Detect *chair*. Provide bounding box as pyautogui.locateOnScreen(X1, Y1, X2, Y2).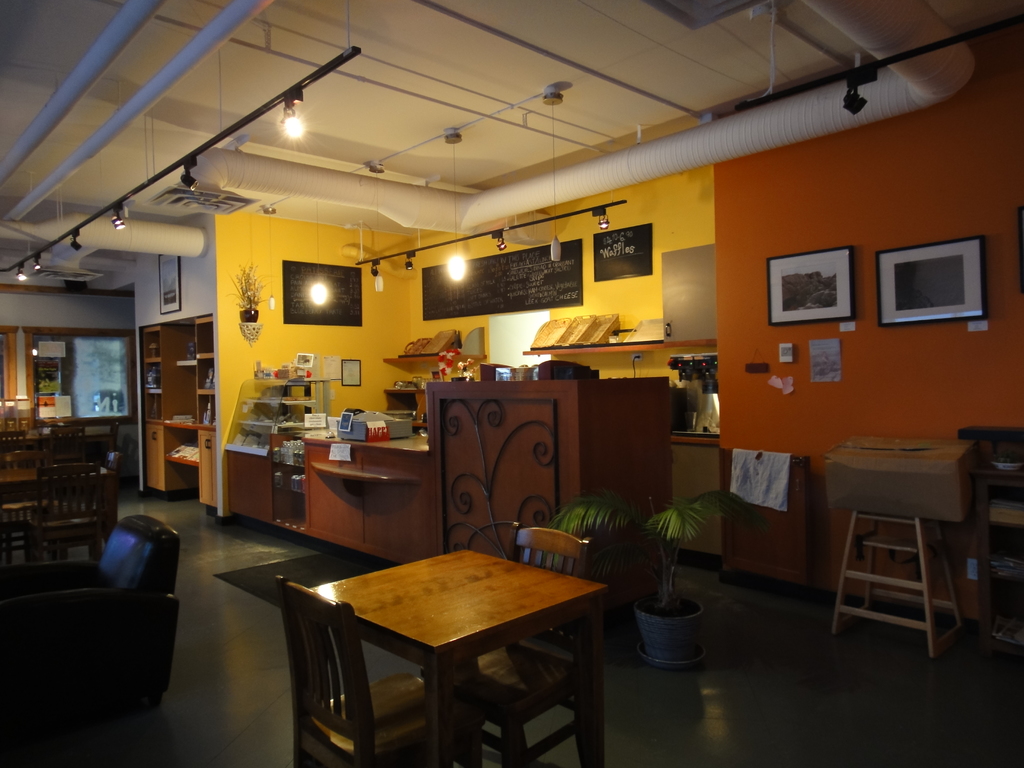
pyautogui.locateOnScreen(26, 459, 102, 572).
